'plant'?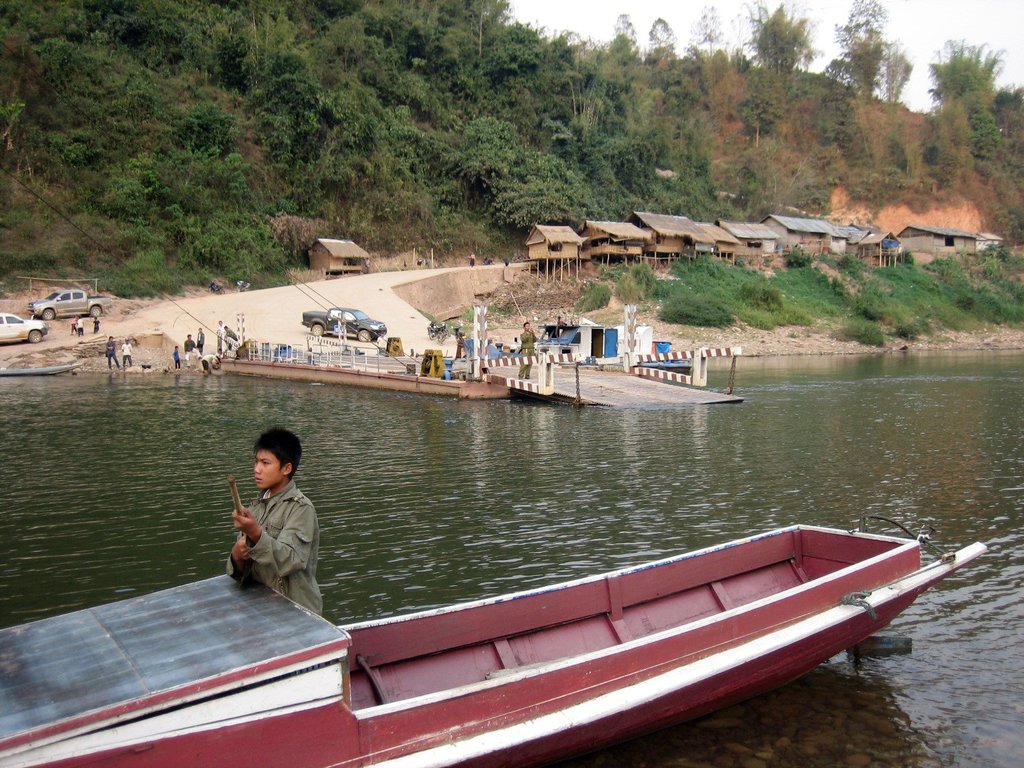
<region>661, 294, 737, 331</region>
